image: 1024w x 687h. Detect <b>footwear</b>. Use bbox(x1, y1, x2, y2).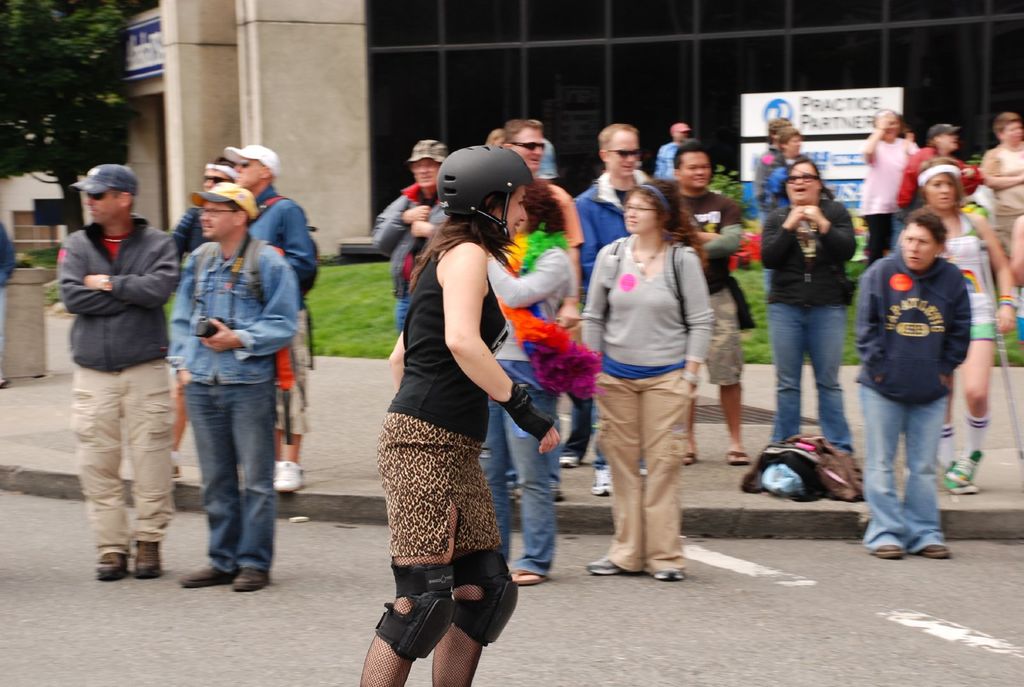
bbox(507, 562, 552, 590).
